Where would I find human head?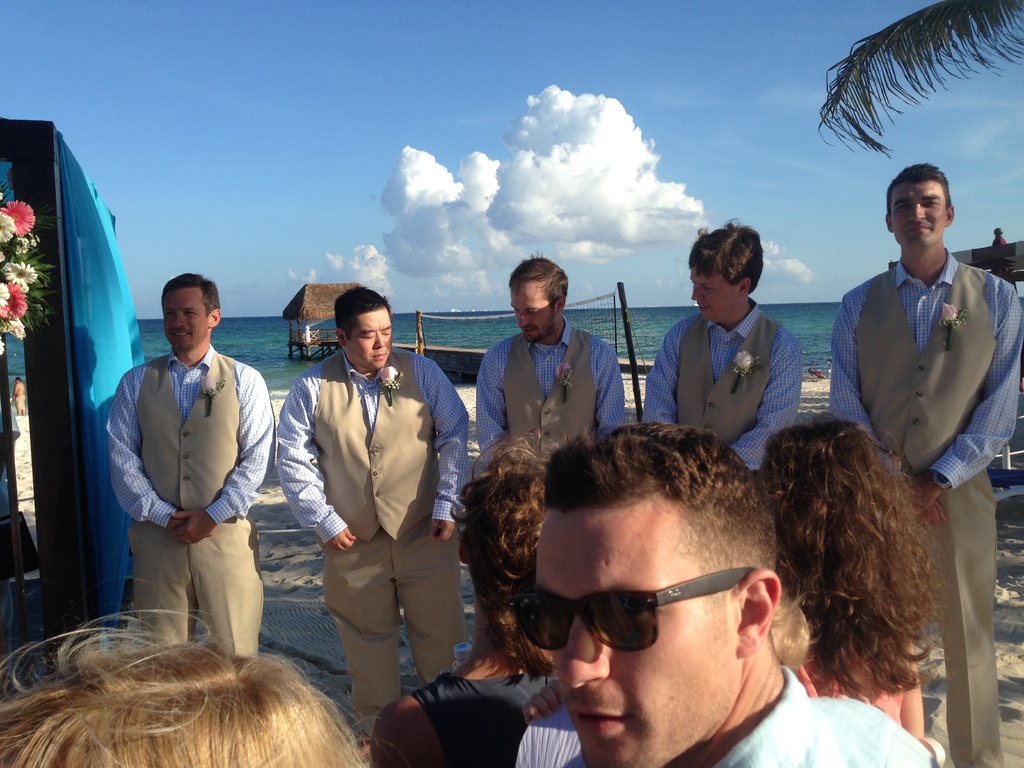
At select_region(756, 419, 890, 581).
